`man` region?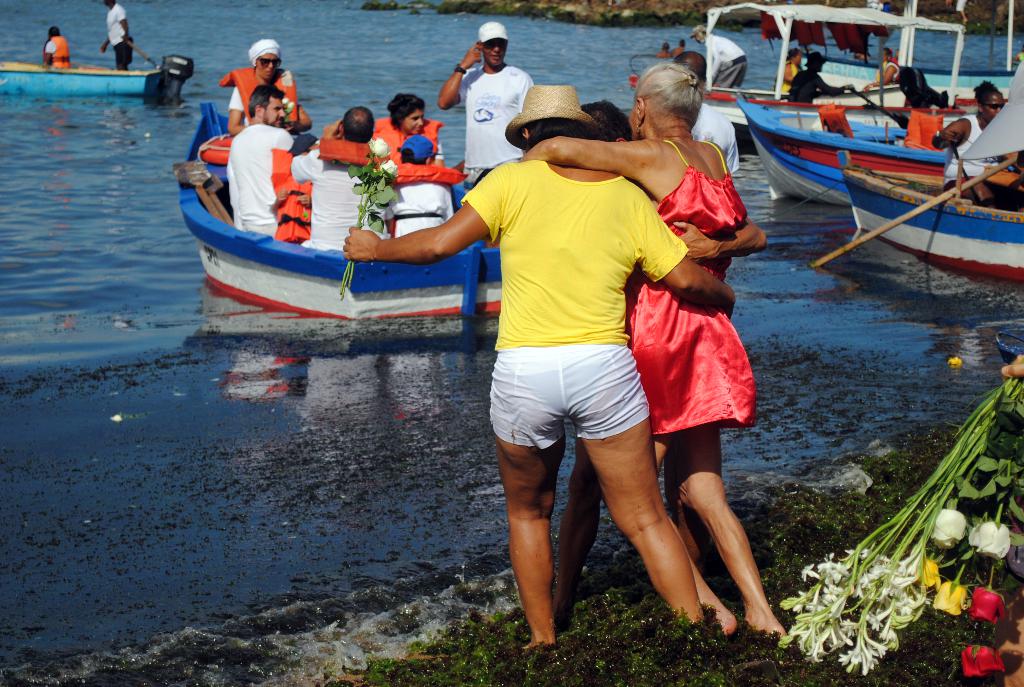
[left=287, top=107, right=394, bottom=248]
